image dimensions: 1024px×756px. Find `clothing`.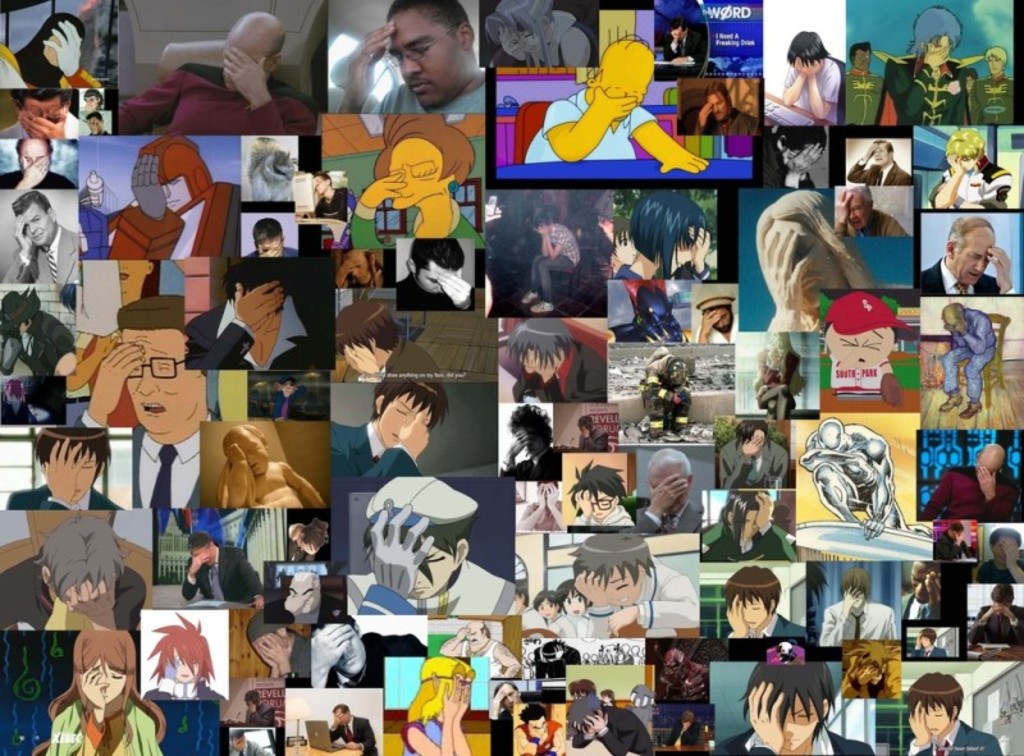
[left=580, top=565, right=713, bottom=637].
